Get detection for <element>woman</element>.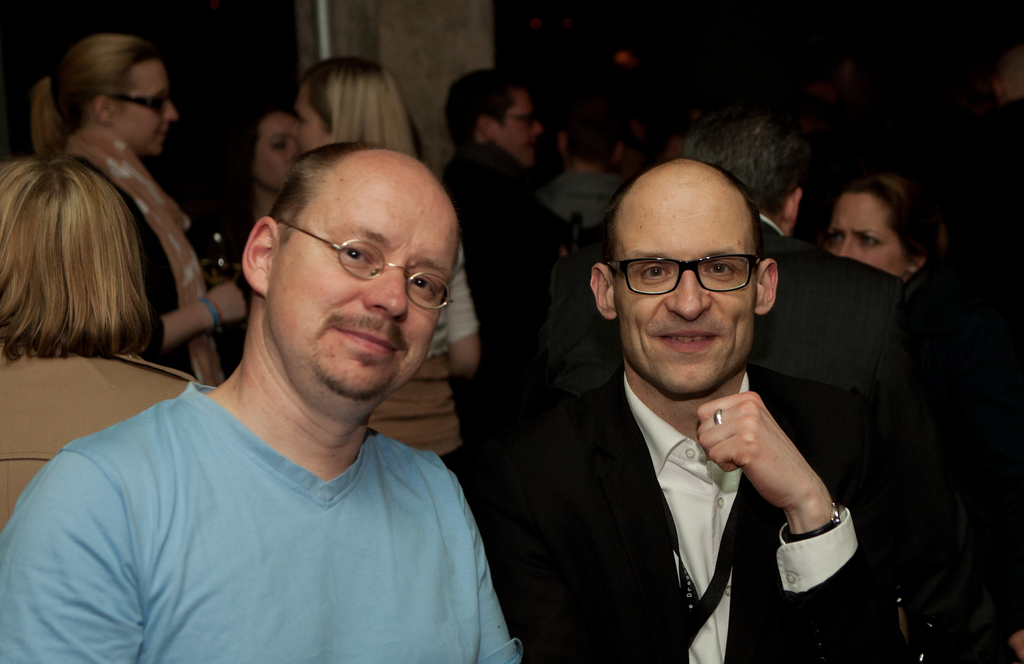
Detection: l=822, t=179, r=1023, b=663.
